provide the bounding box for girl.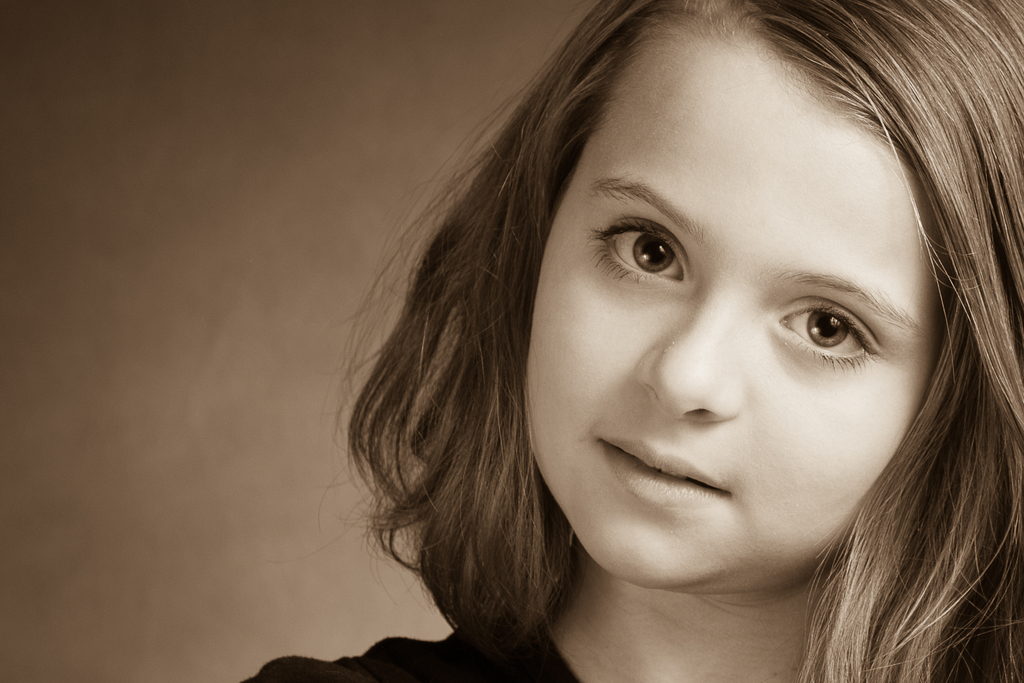
bbox=[227, 2, 1023, 682].
